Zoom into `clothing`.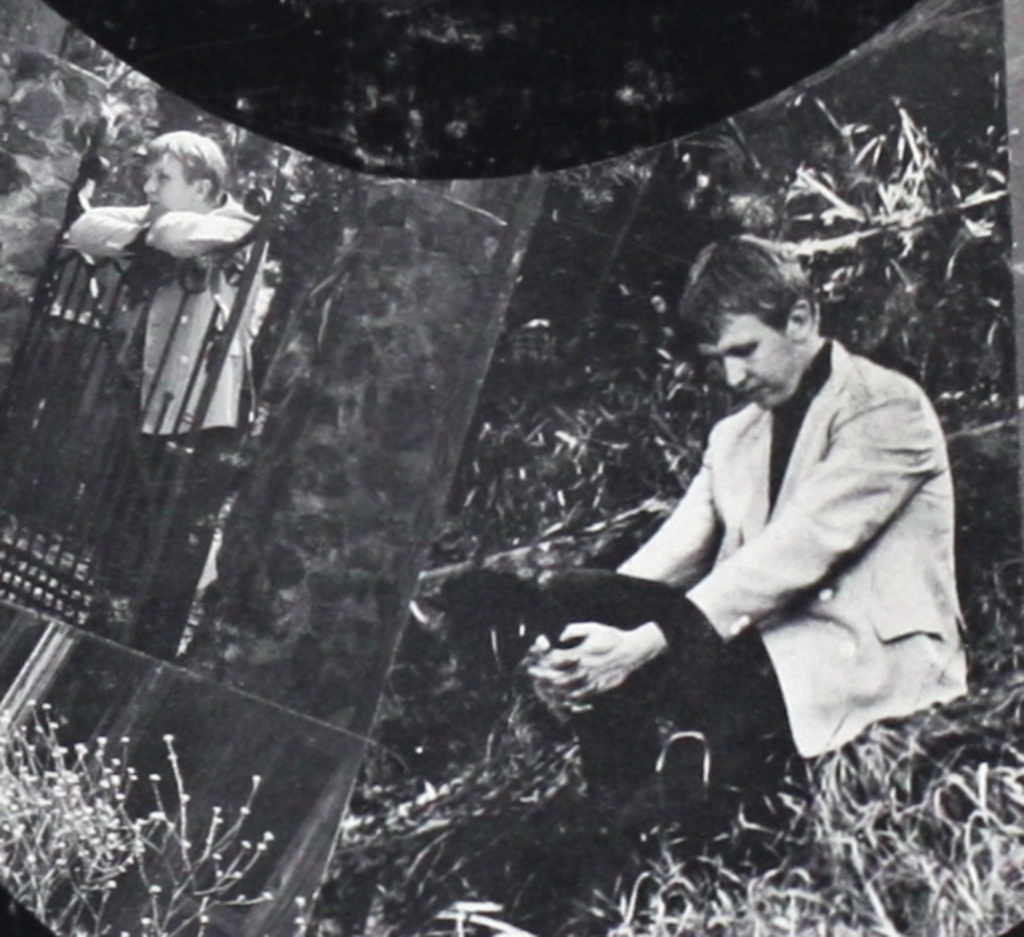
Zoom target: bbox(613, 287, 949, 765).
